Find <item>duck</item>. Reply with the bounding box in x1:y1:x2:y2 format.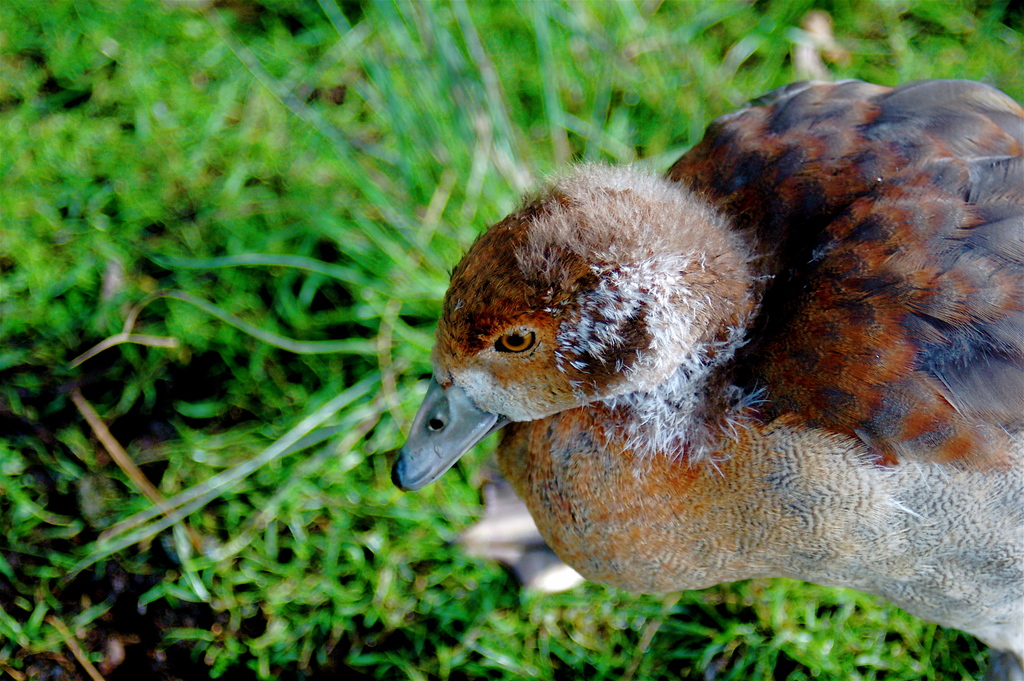
395:80:1023:659.
